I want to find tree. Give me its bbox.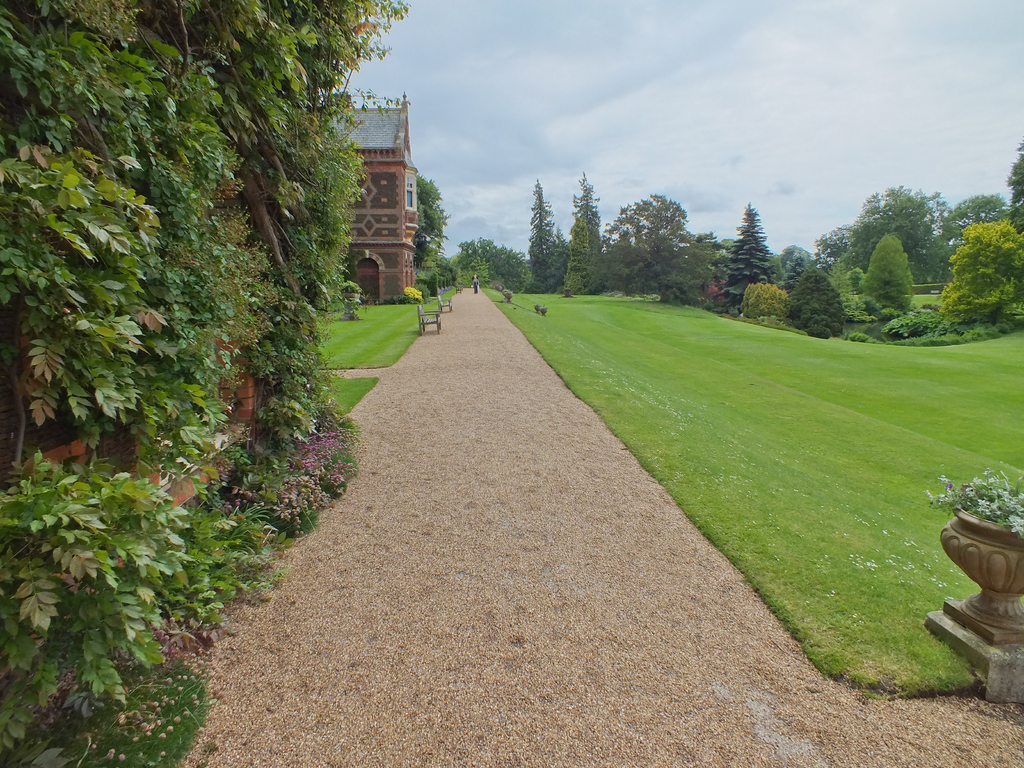
{"left": 600, "top": 197, "right": 707, "bottom": 309}.
